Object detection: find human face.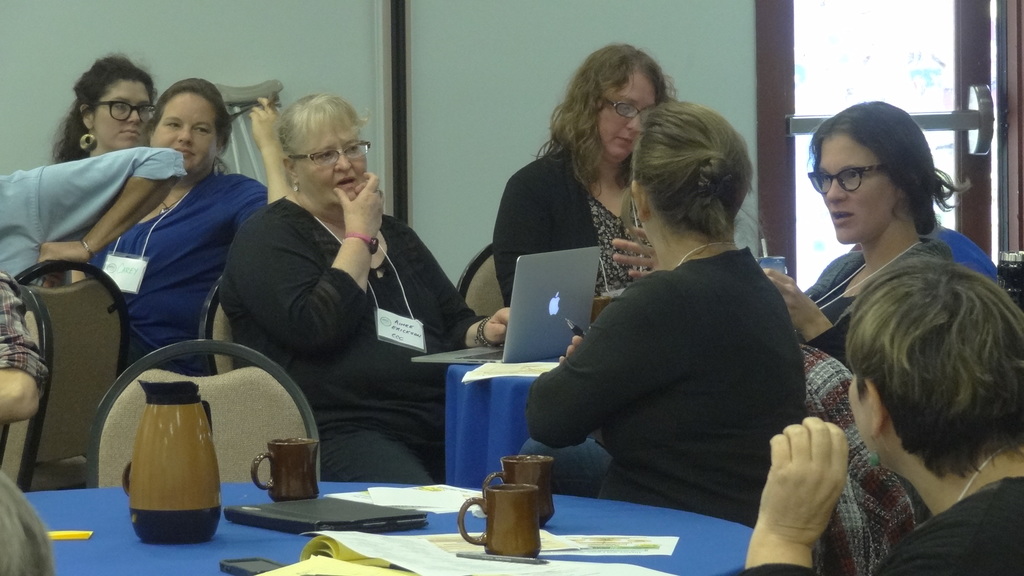
rect(93, 77, 159, 149).
